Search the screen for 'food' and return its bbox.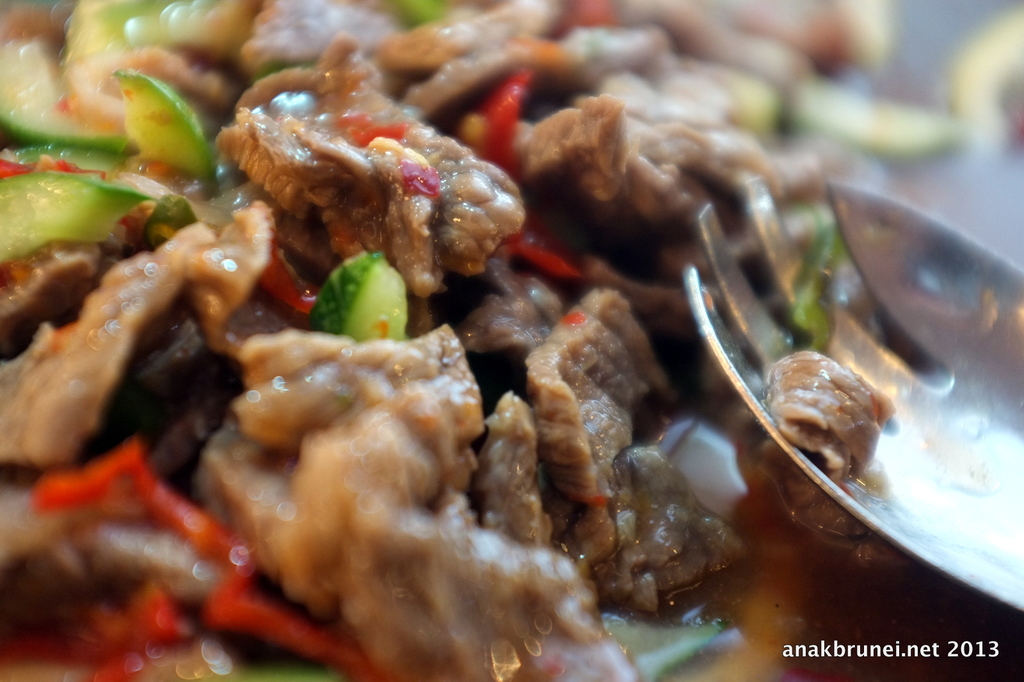
Found: [0, 0, 989, 681].
